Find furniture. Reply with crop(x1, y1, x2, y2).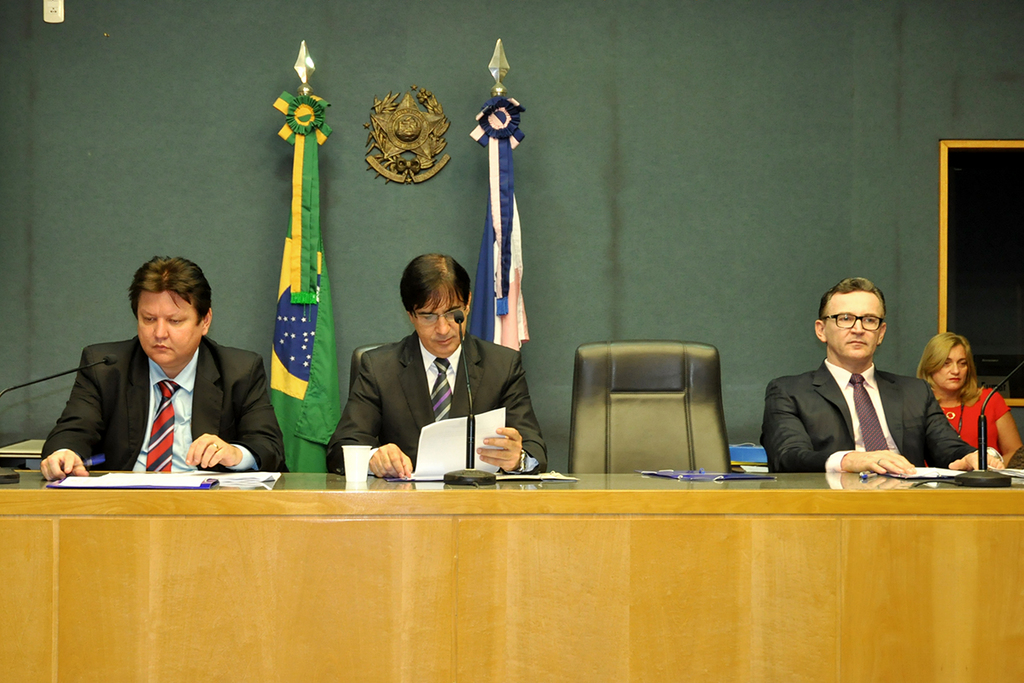
crop(568, 340, 731, 470).
